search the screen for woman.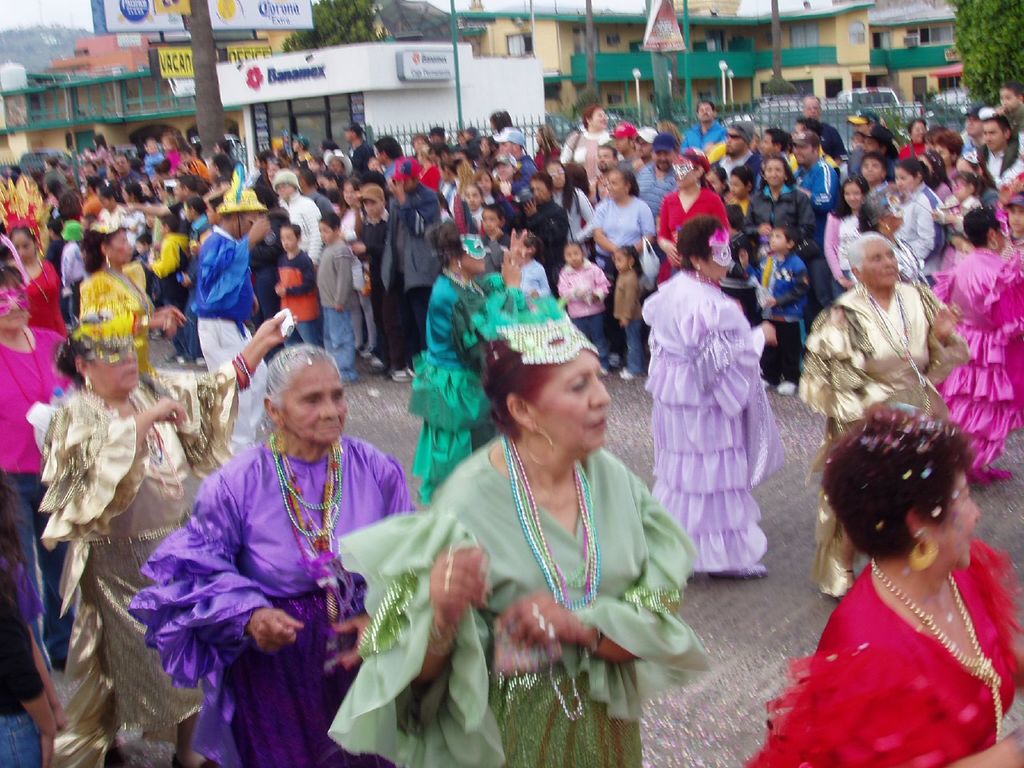
Found at 588,166,657,358.
